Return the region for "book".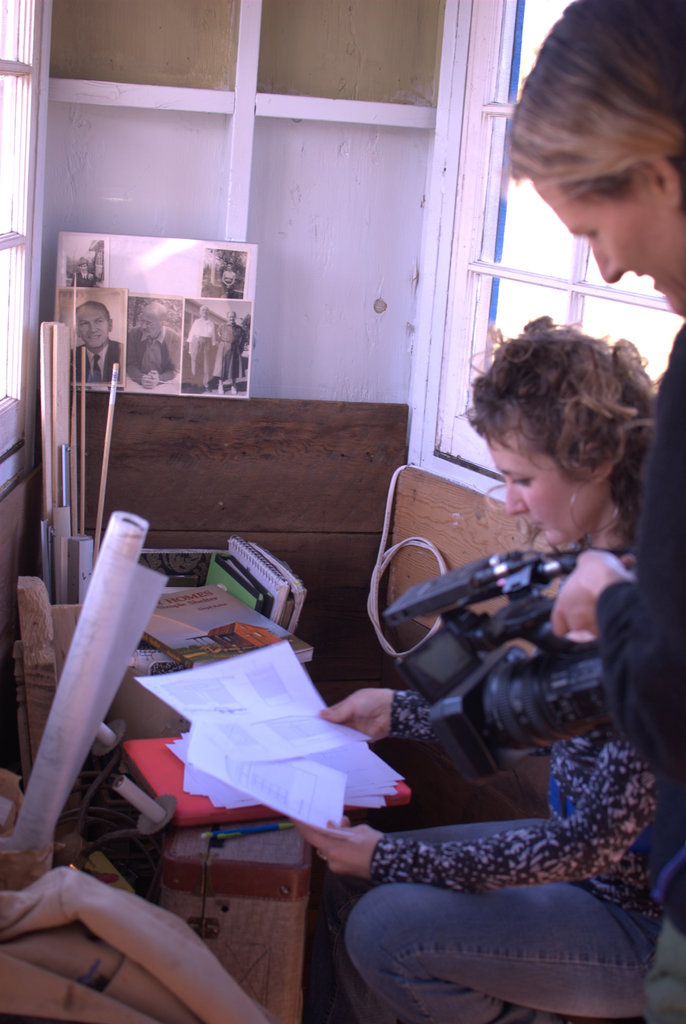
crop(159, 577, 315, 668).
